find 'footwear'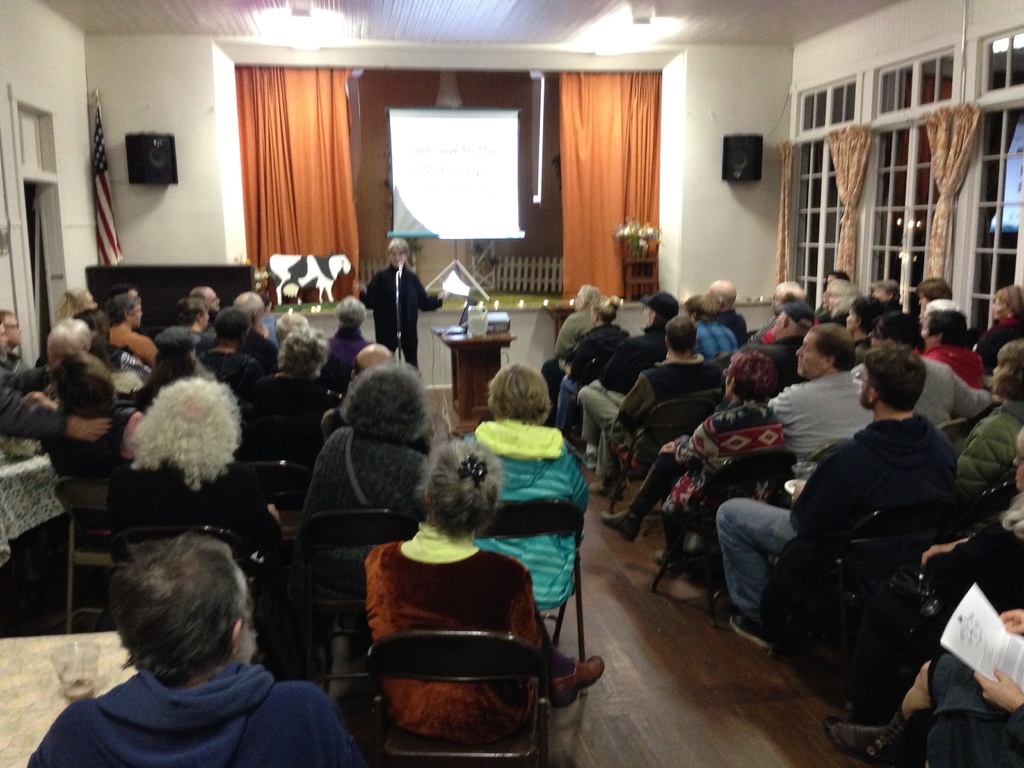
<bbox>592, 477, 625, 499</bbox>
